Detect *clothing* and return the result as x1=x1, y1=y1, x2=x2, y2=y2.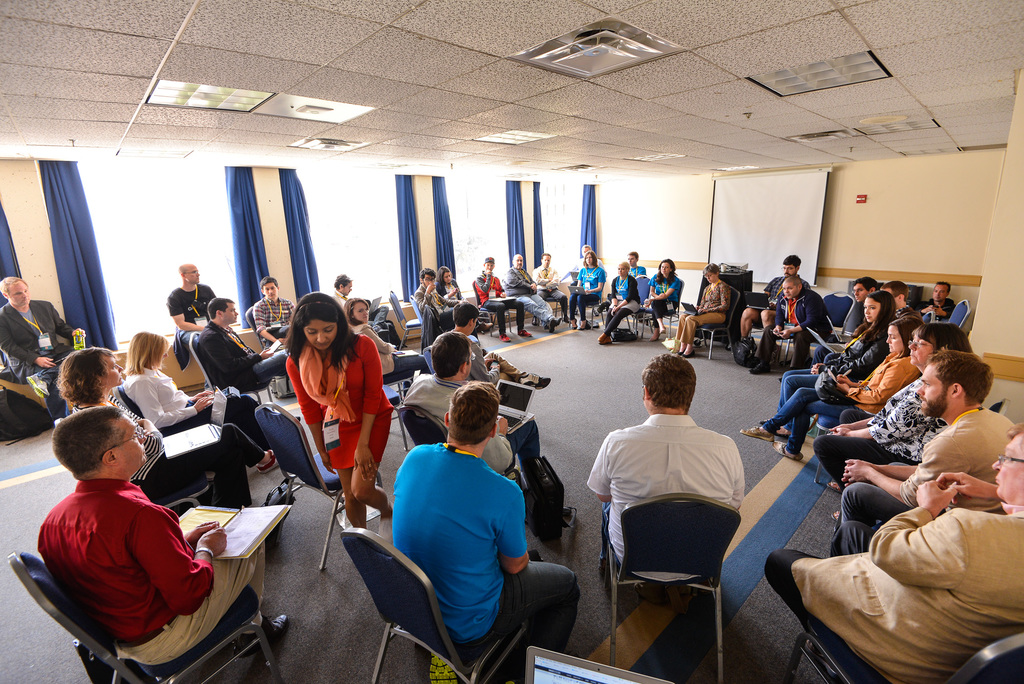
x1=251, y1=291, x2=294, y2=341.
